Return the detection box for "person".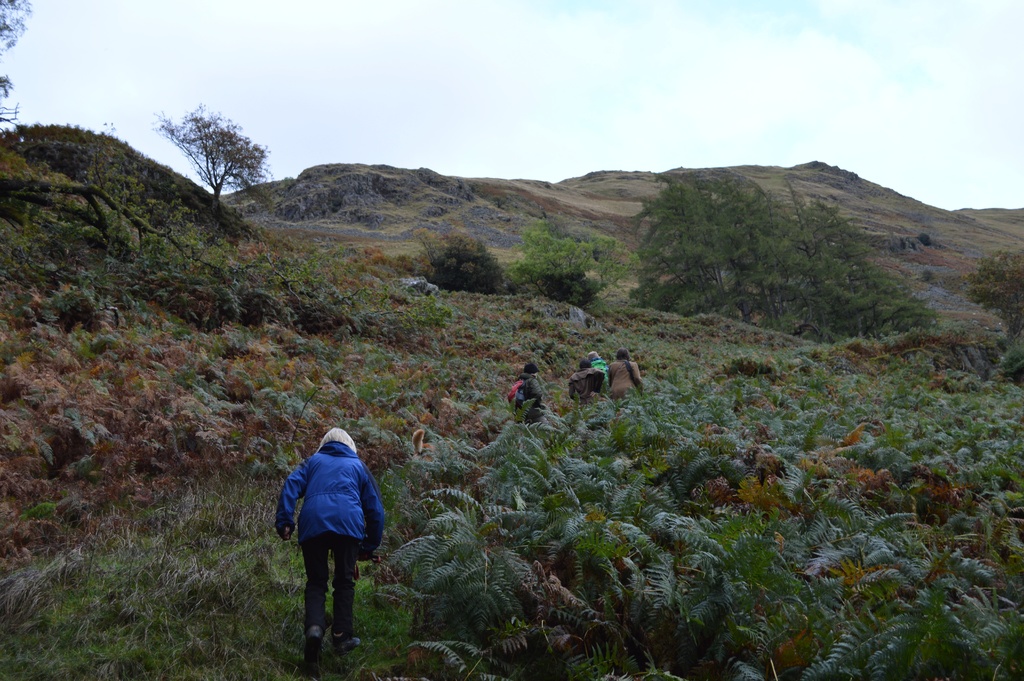
<region>608, 350, 642, 404</region>.
